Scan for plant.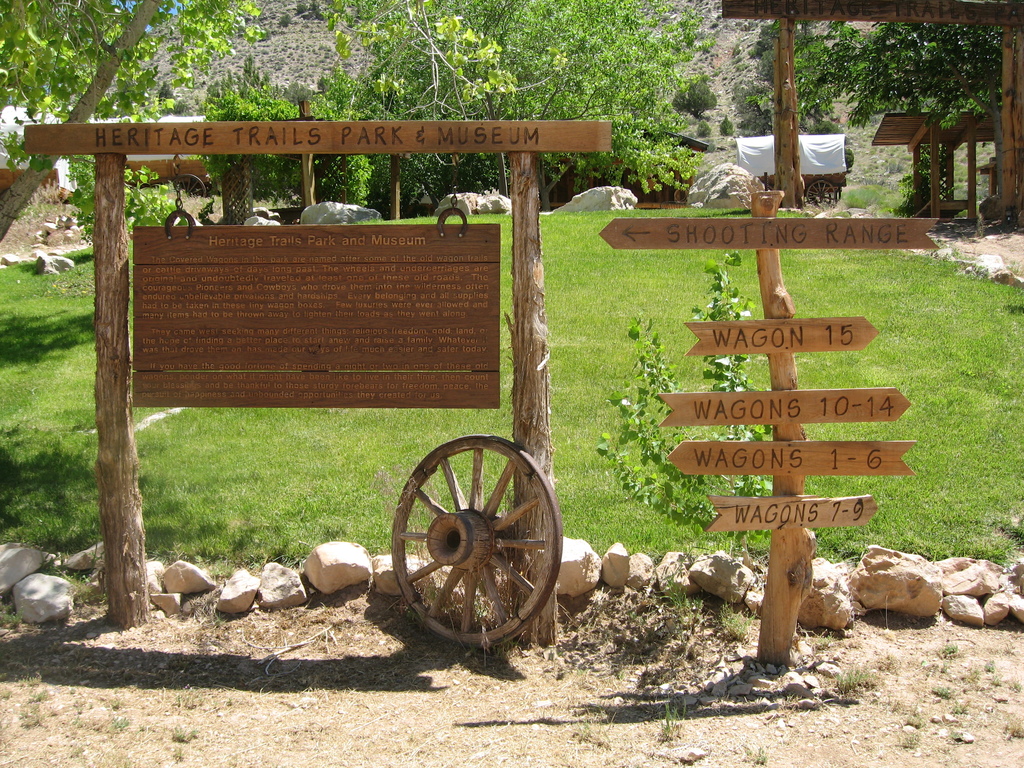
Scan result: 833/669/868/699.
